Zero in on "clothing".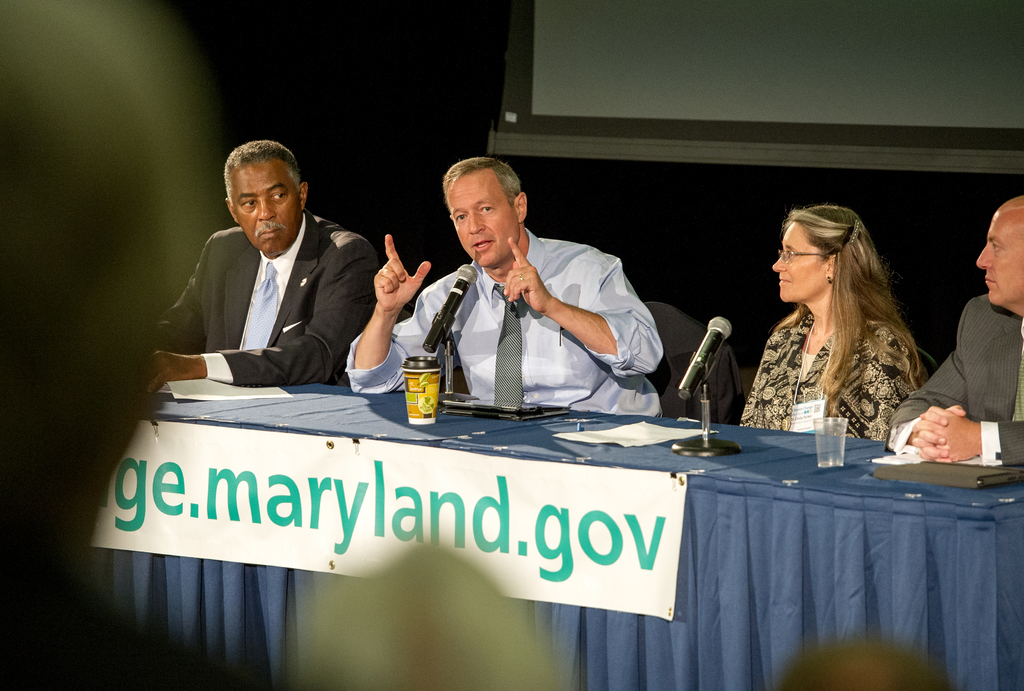
Zeroed in: l=737, t=300, r=920, b=452.
